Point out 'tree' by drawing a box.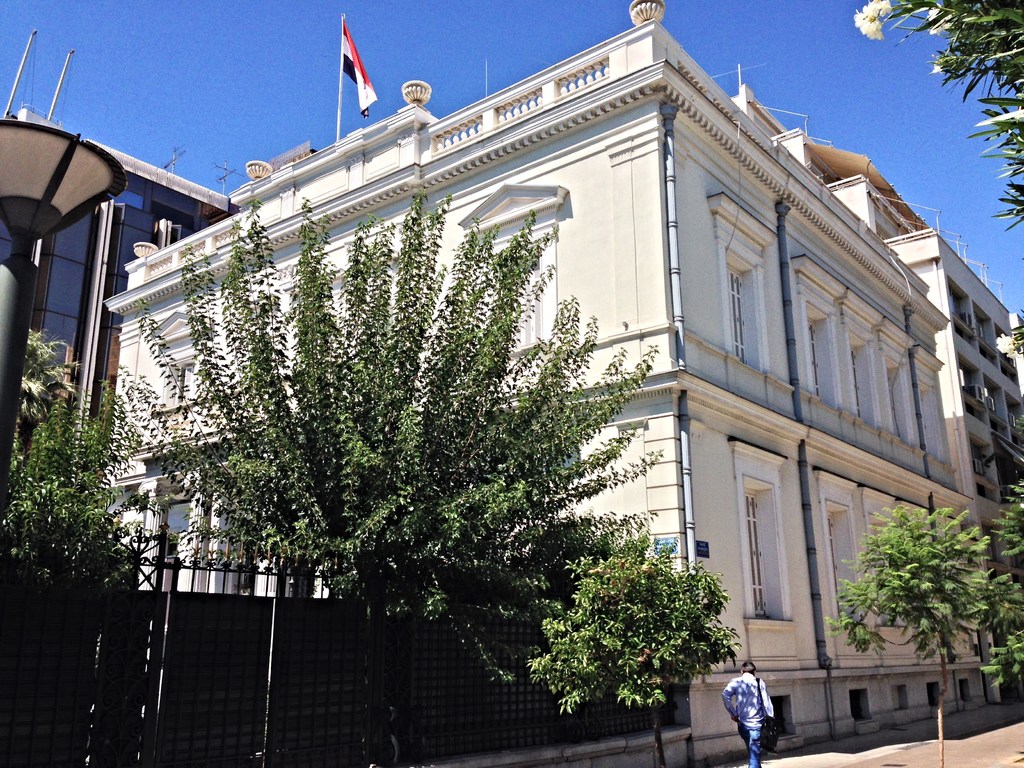
bbox(849, 0, 1023, 264).
